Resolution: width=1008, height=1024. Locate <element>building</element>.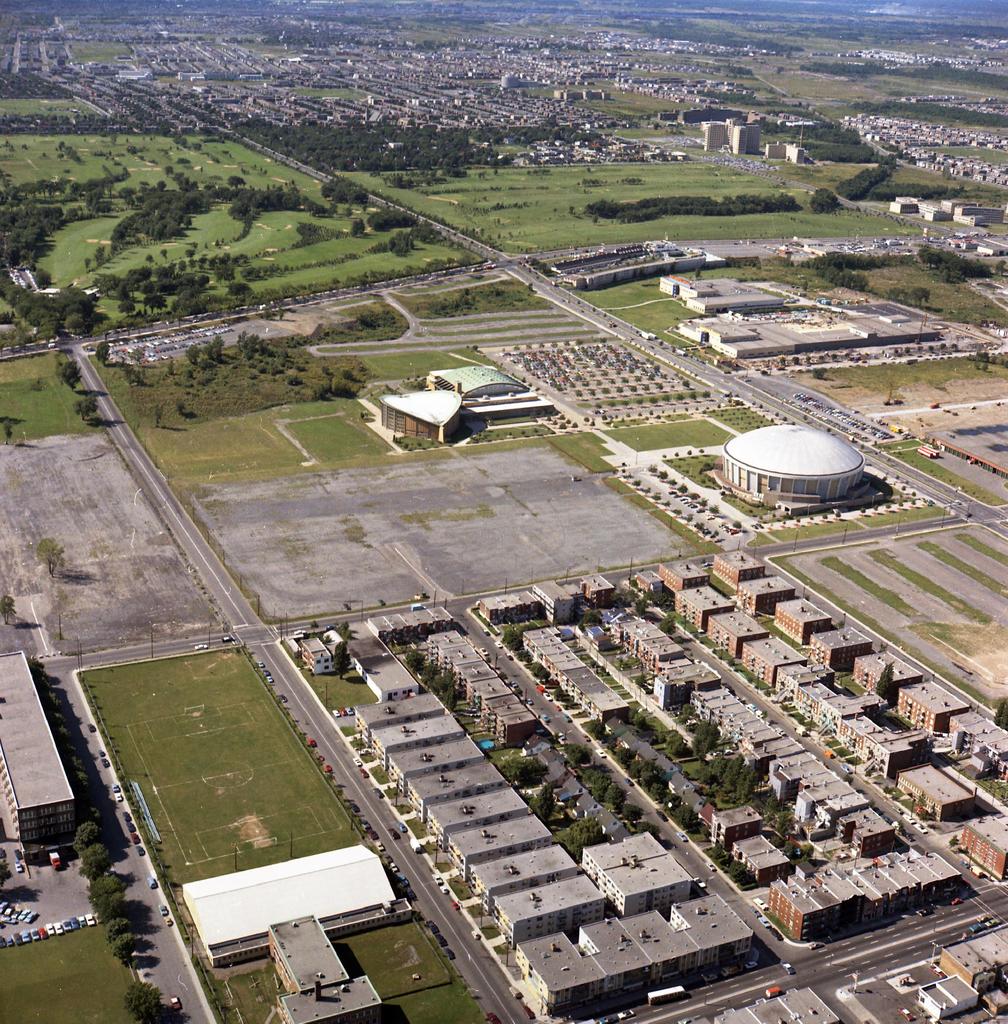
{"x1": 544, "y1": 237, "x2": 724, "y2": 293}.
